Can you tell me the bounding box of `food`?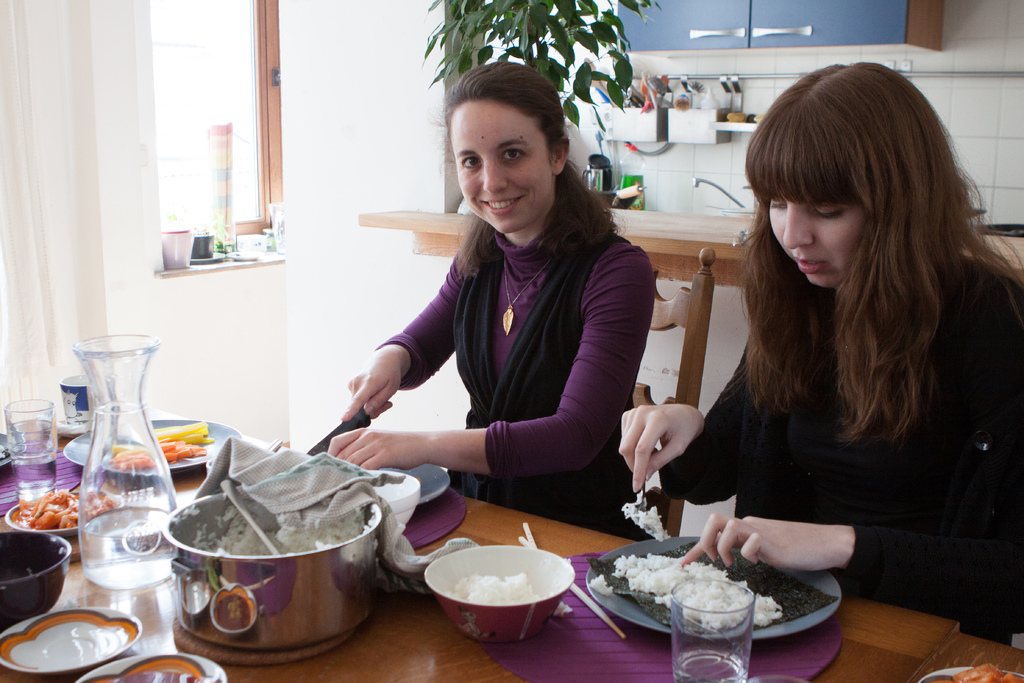
(x1=452, y1=576, x2=535, y2=604).
